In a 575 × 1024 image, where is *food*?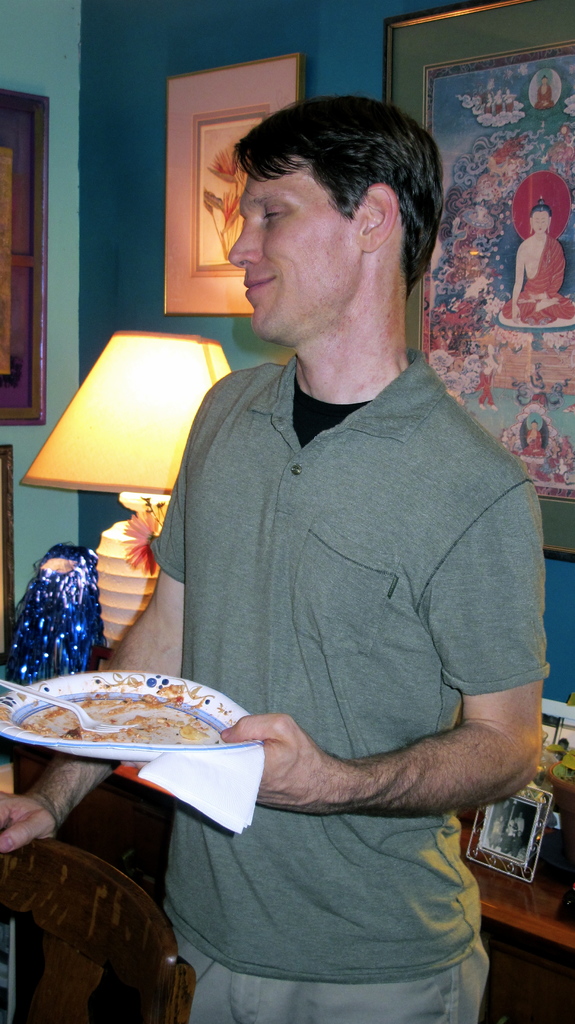
bbox=(35, 679, 229, 756).
